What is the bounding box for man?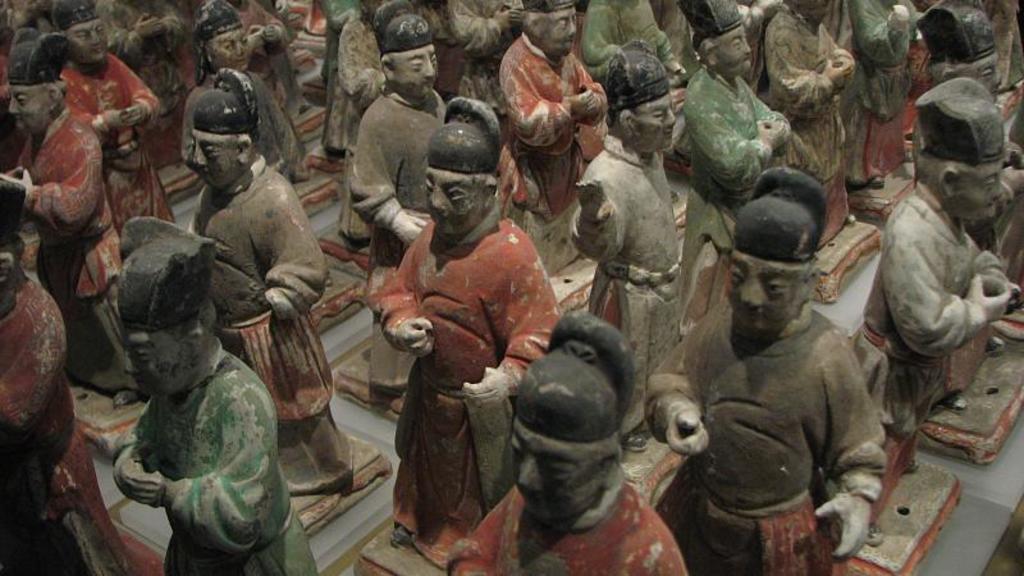
[568, 46, 684, 453].
